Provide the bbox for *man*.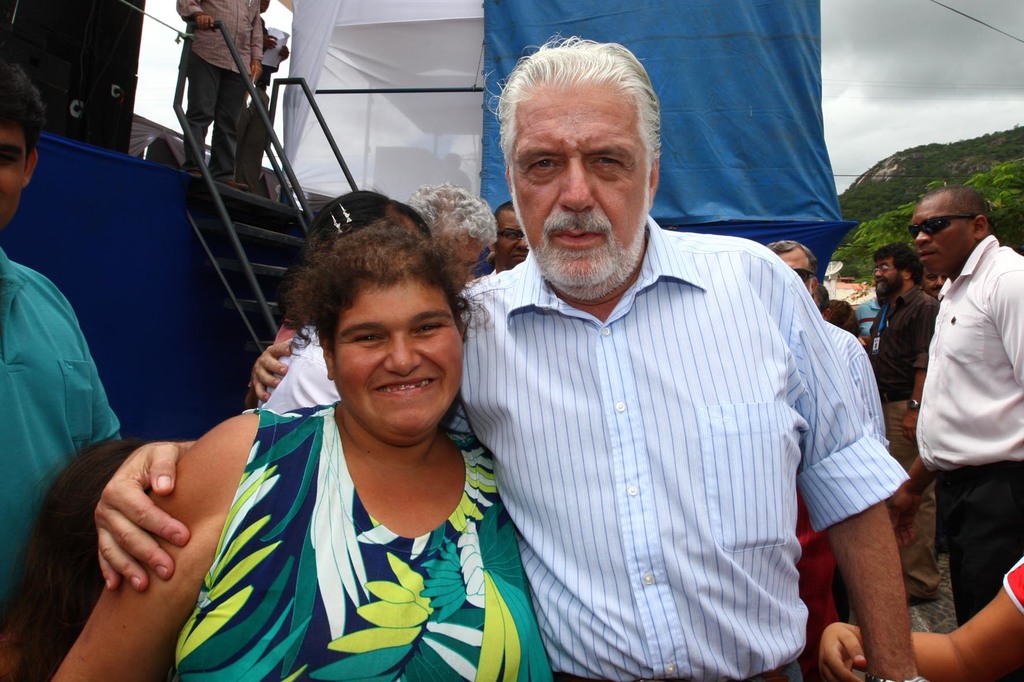
<box>90,35,920,681</box>.
